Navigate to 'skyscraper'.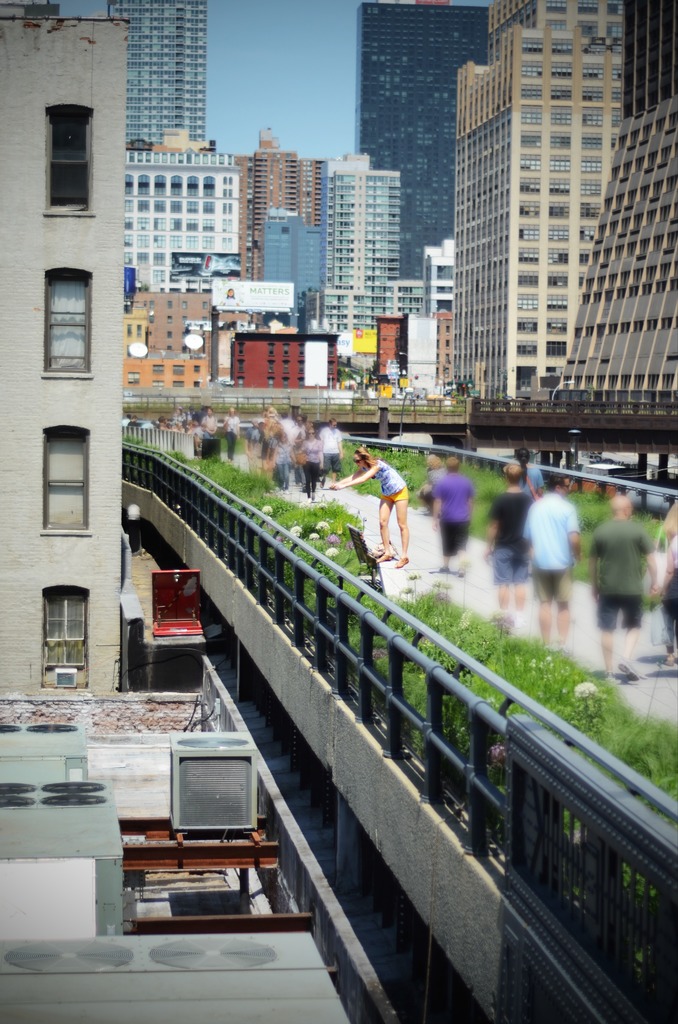
Navigation target: x1=123 y1=129 x2=239 y2=309.
